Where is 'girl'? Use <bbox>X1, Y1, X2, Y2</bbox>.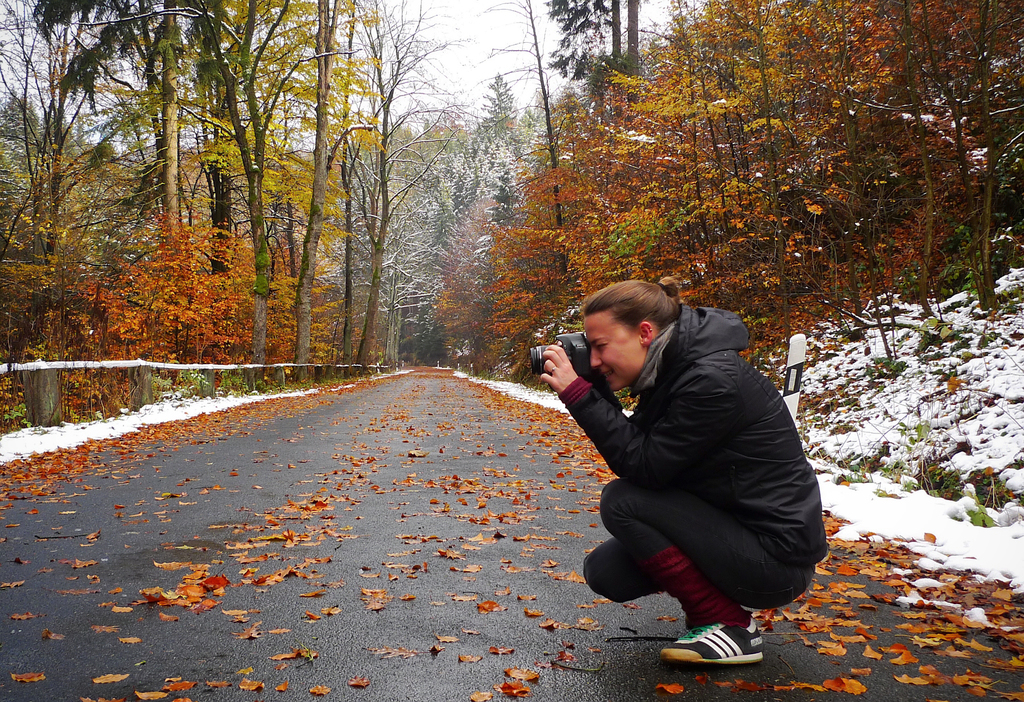
<bbox>538, 281, 829, 665</bbox>.
